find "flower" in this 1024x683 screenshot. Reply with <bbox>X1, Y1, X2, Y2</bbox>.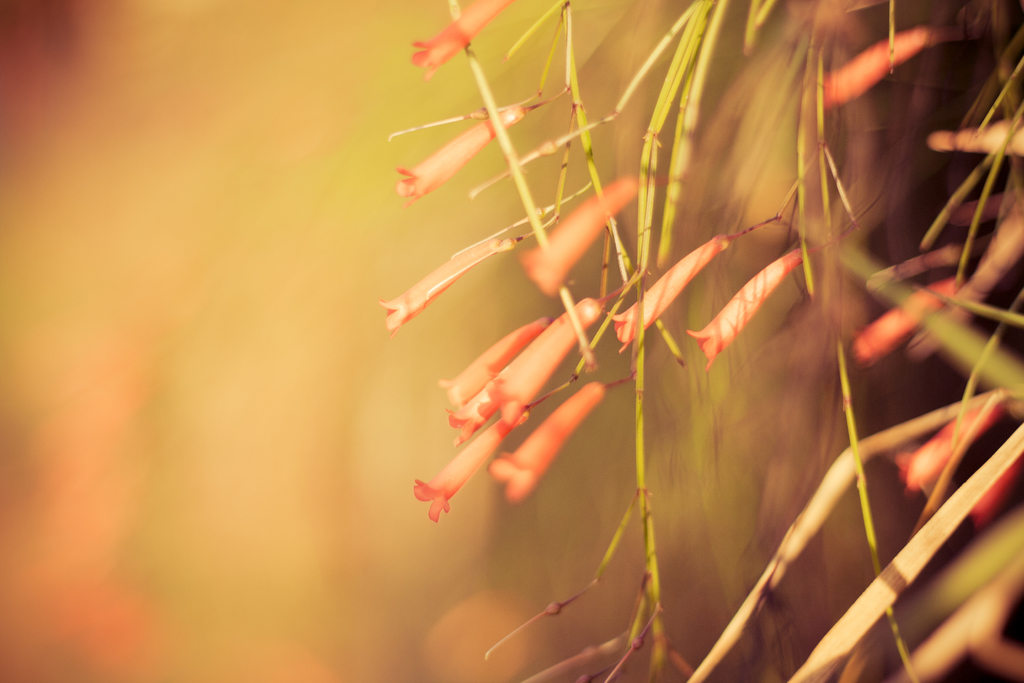
<bbox>493, 295, 601, 425</bbox>.
